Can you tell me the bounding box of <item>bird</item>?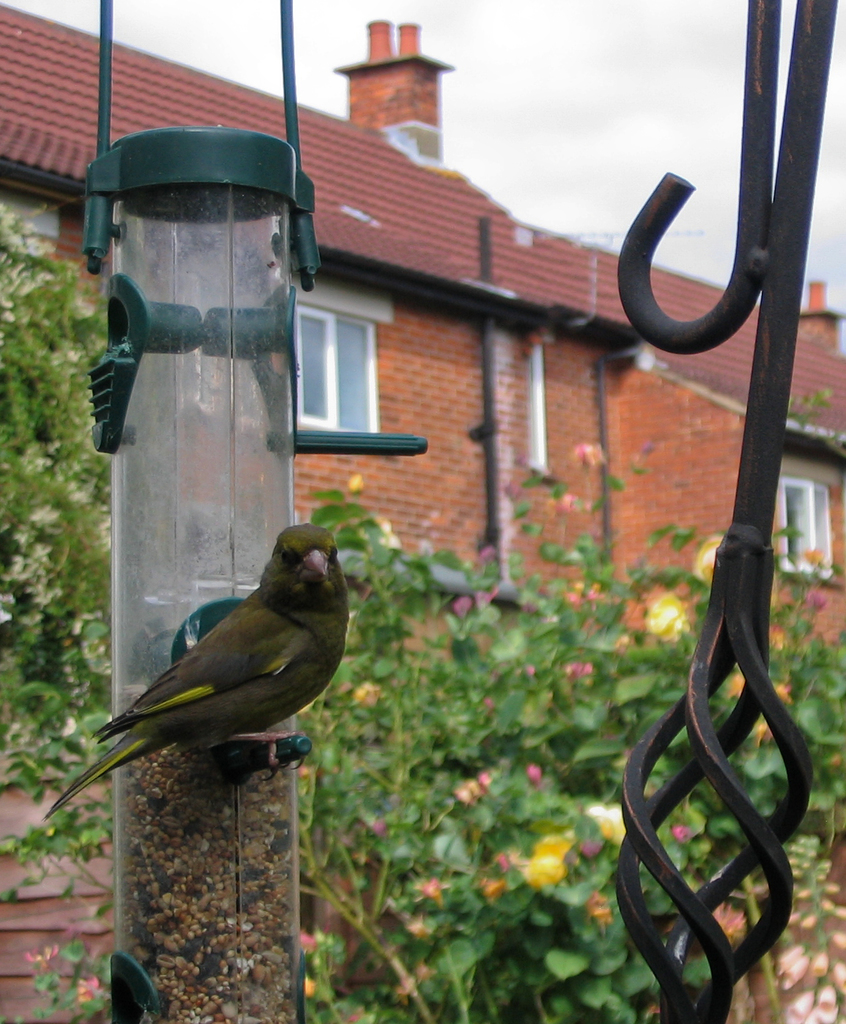
select_region(53, 515, 368, 824).
